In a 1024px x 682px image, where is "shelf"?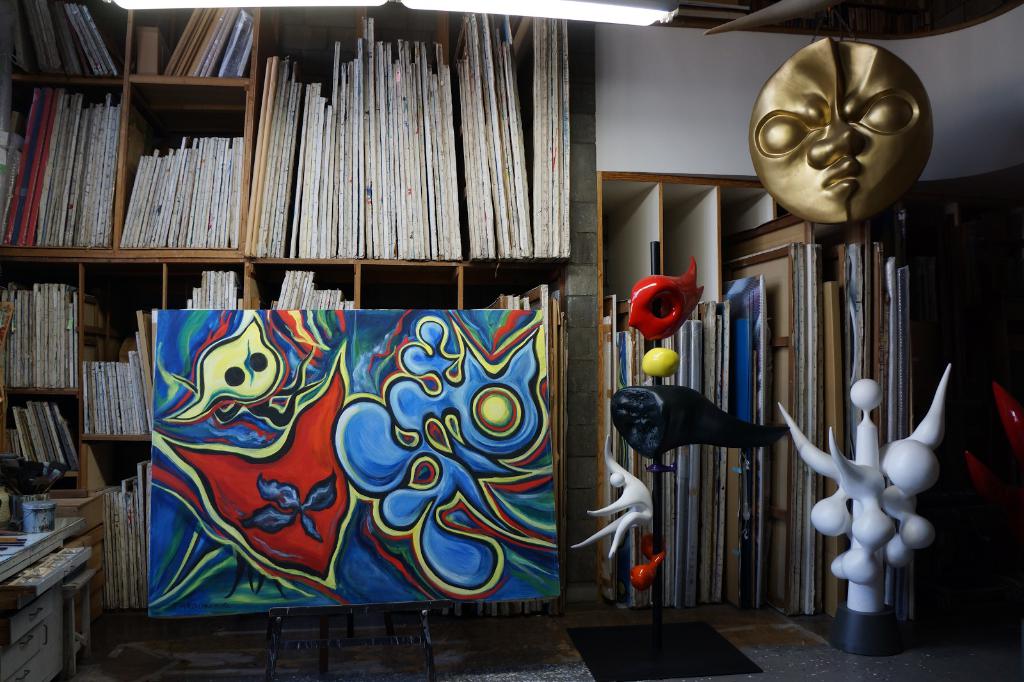
crop(131, 72, 236, 250).
